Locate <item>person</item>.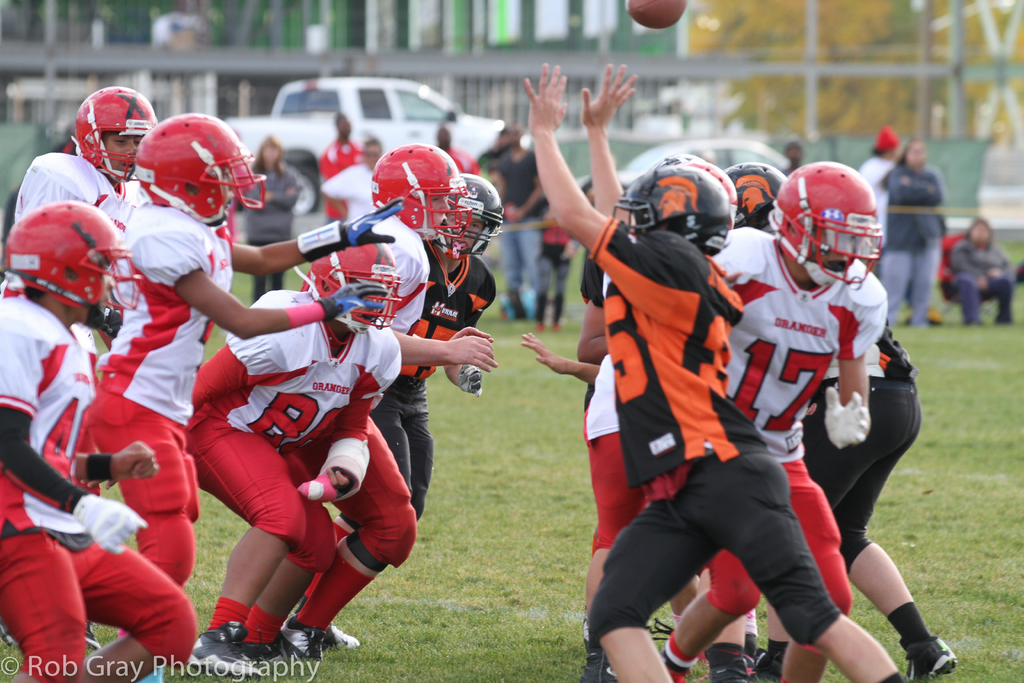
Bounding box: 83 115 404 587.
